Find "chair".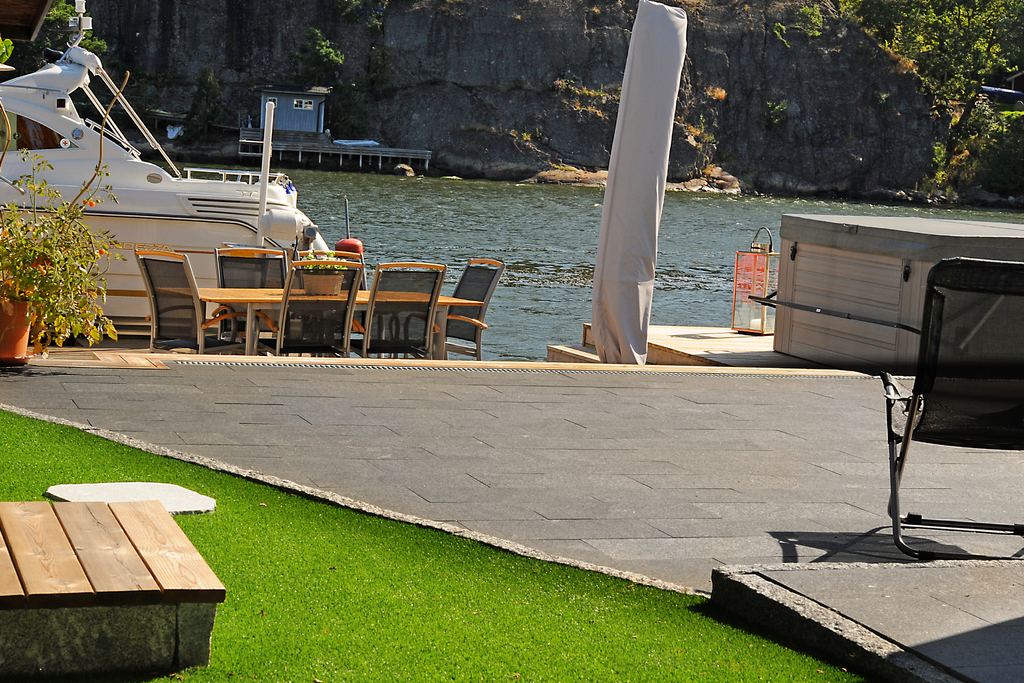
bbox=[131, 245, 251, 361].
